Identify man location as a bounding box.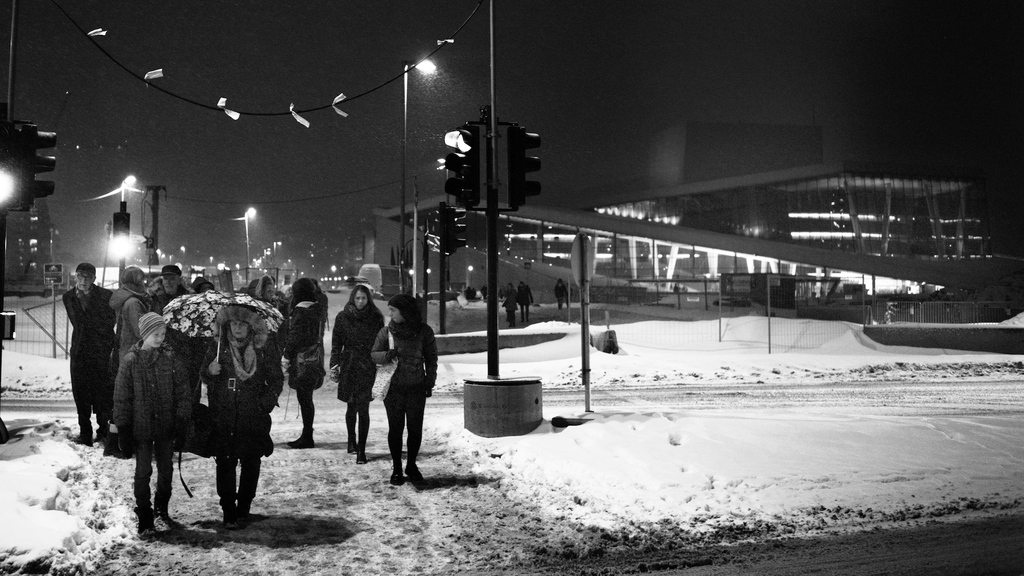
bbox=[47, 257, 113, 441].
